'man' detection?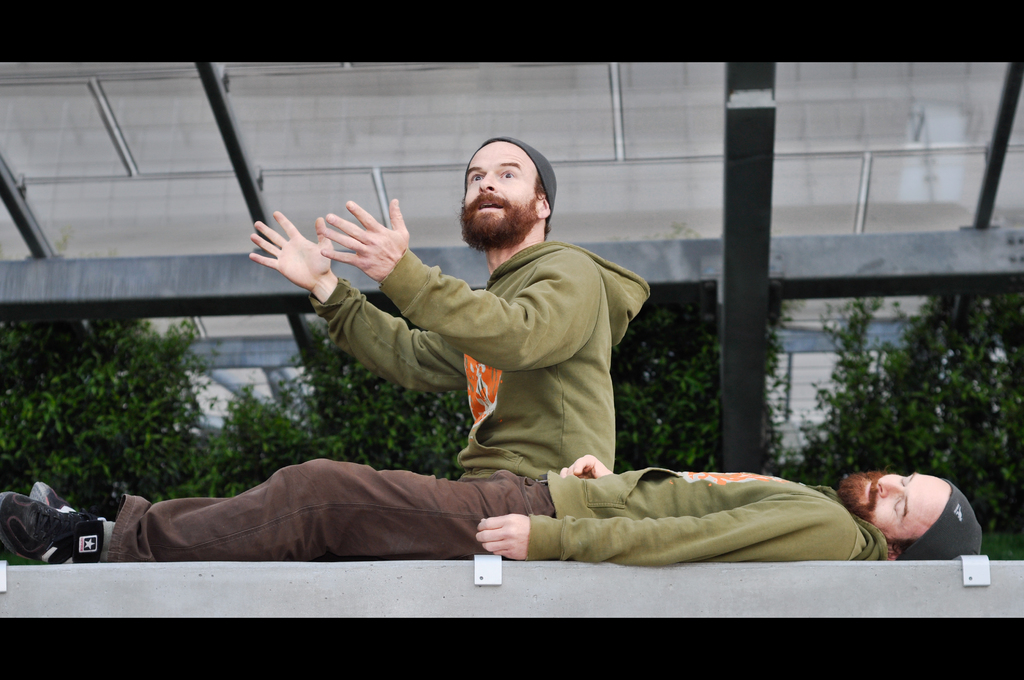
<box>312,129,663,517</box>
